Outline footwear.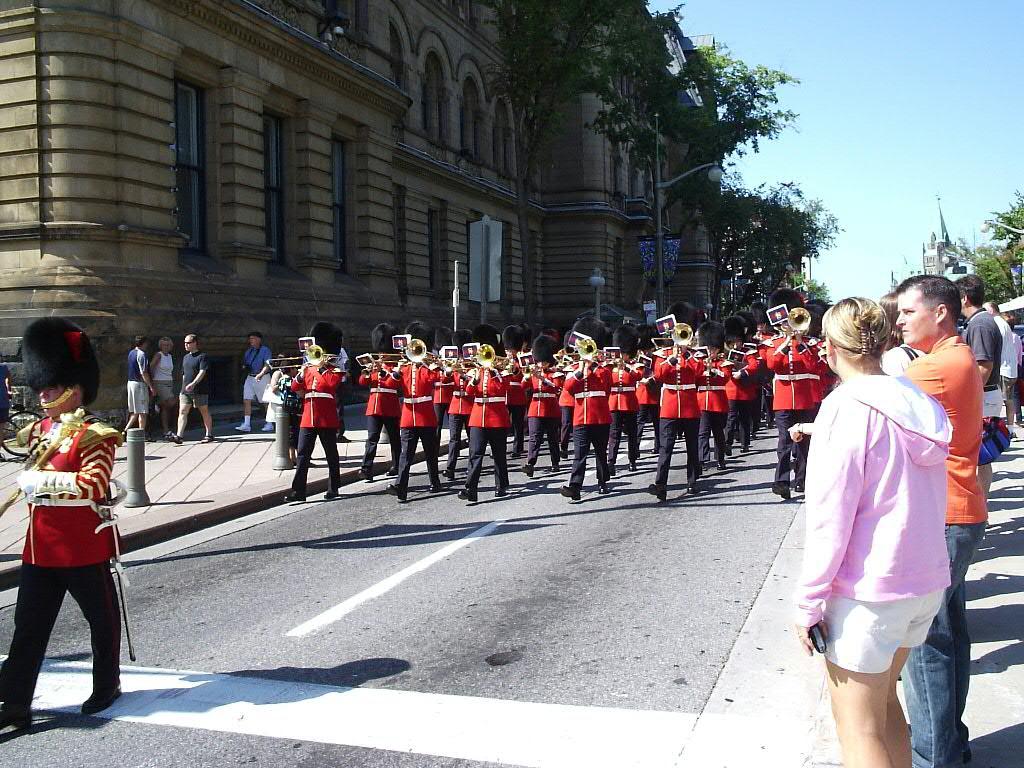
Outline: region(776, 475, 790, 500).
